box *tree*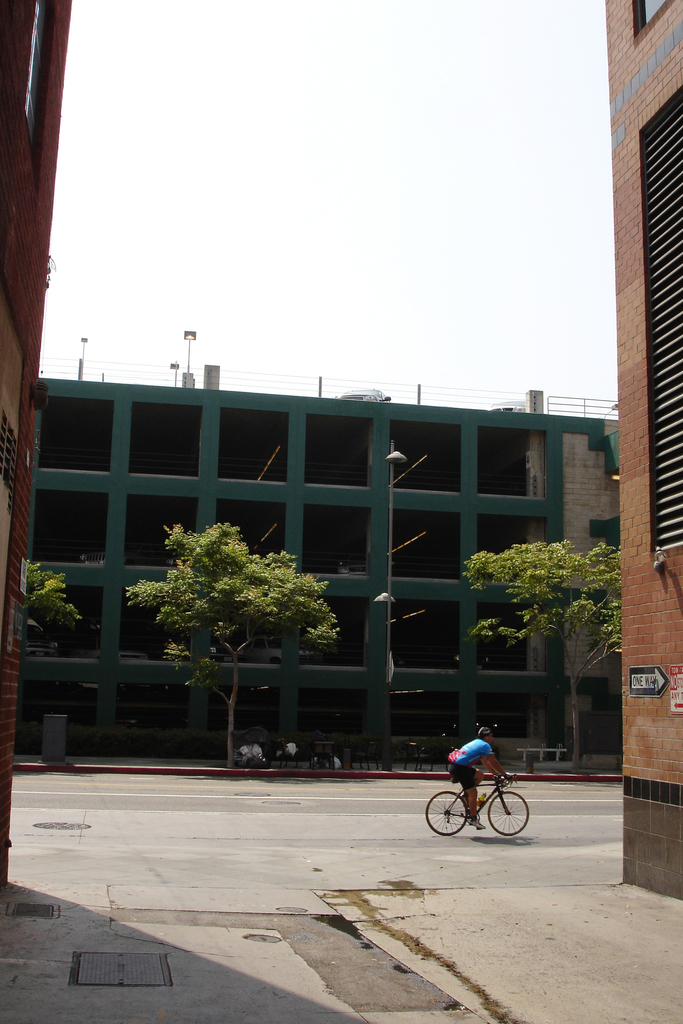
bbox(135, 525, 342, 781)
